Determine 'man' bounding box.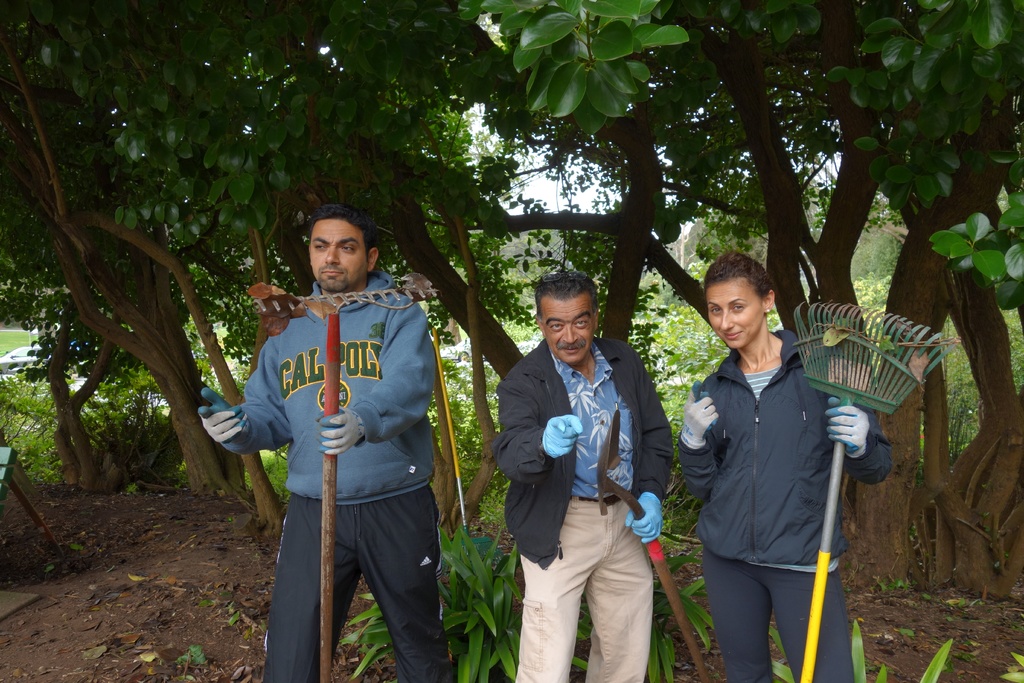
Determined: <box>195,204,461,681</box>.
